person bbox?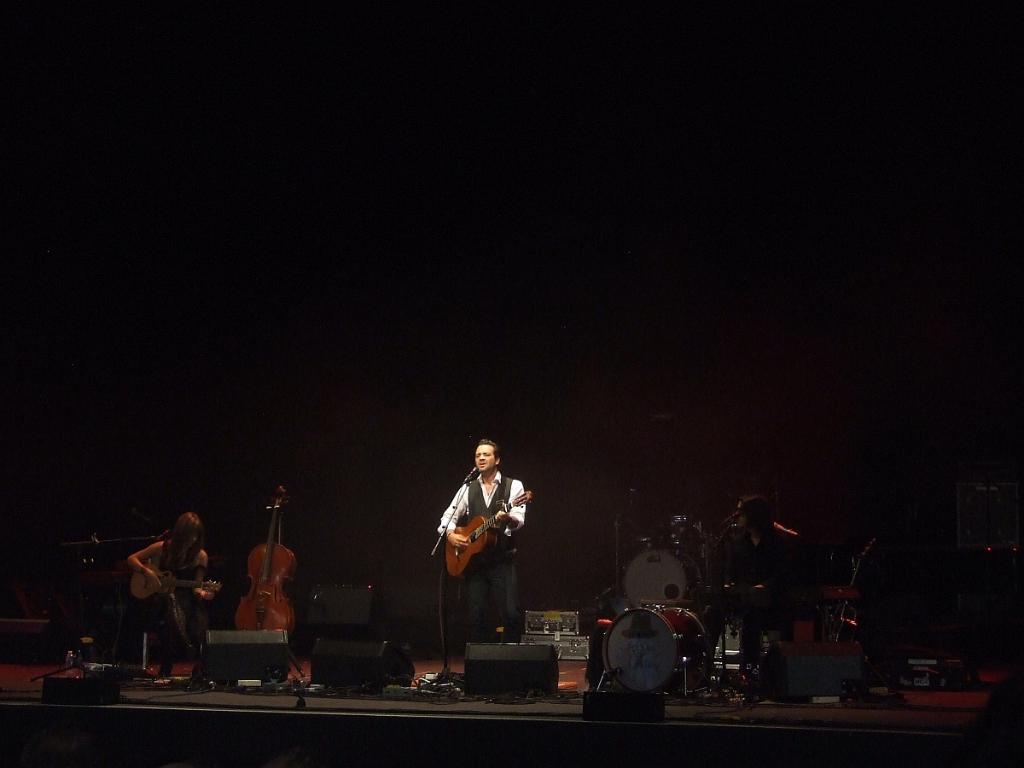
(721,490,796,660)
